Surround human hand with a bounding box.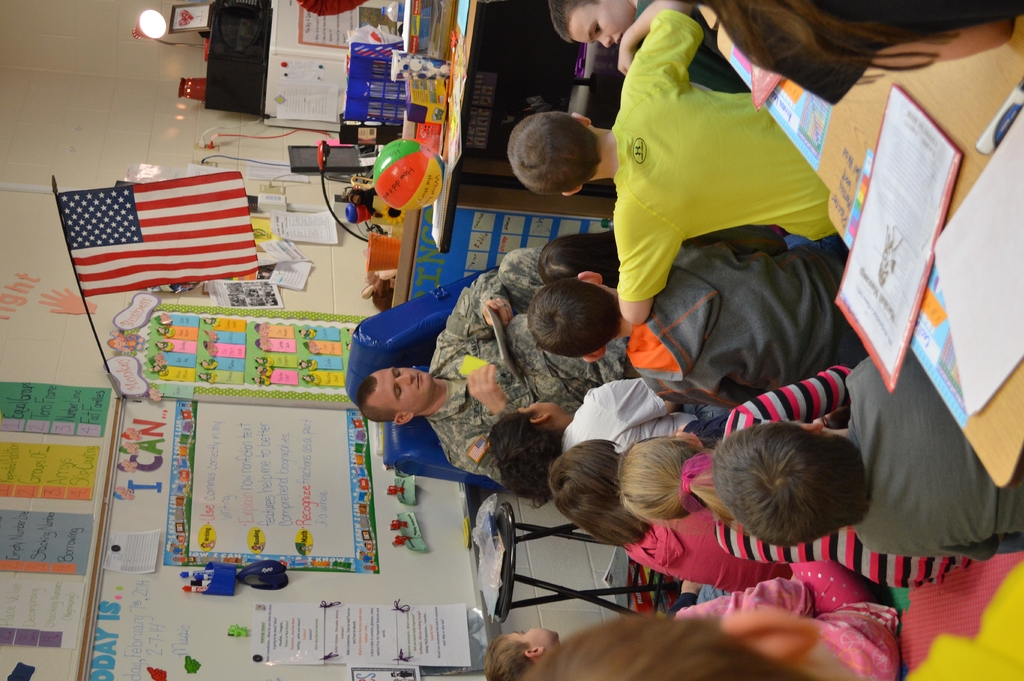
614 38 636 77.
